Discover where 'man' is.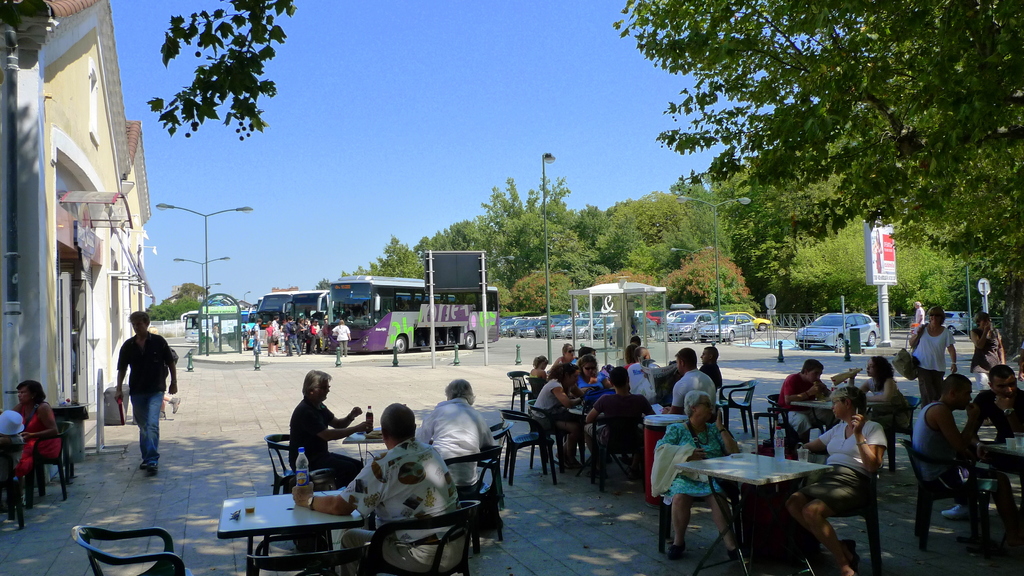
Discovered at rect(774, 360, 836, 443).
